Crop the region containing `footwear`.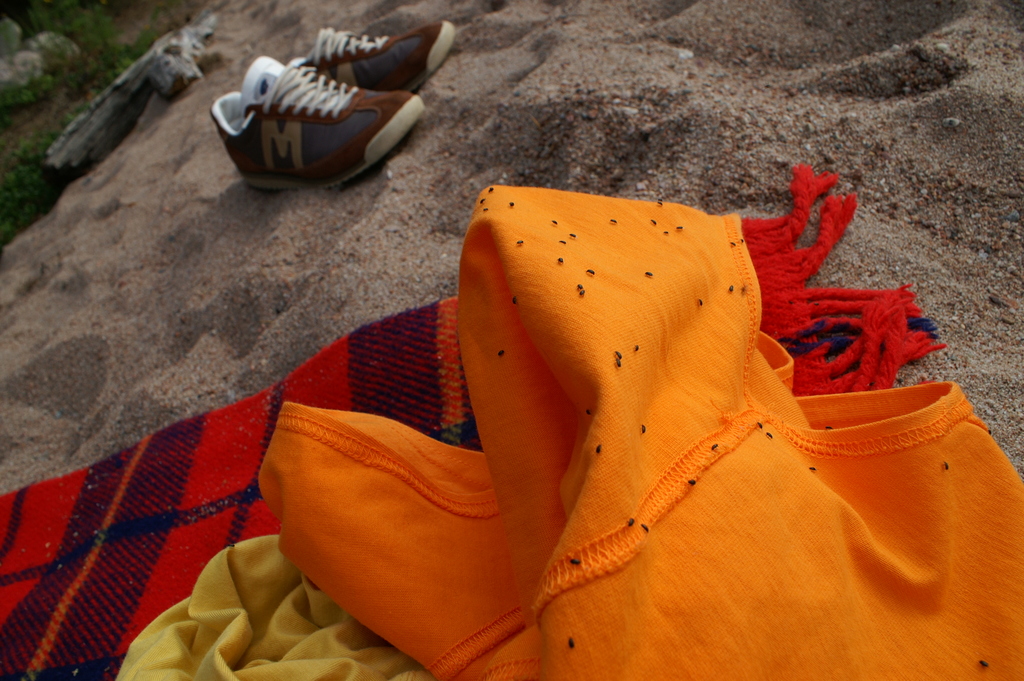
Crop region: box(209, 53, 419, 197).
